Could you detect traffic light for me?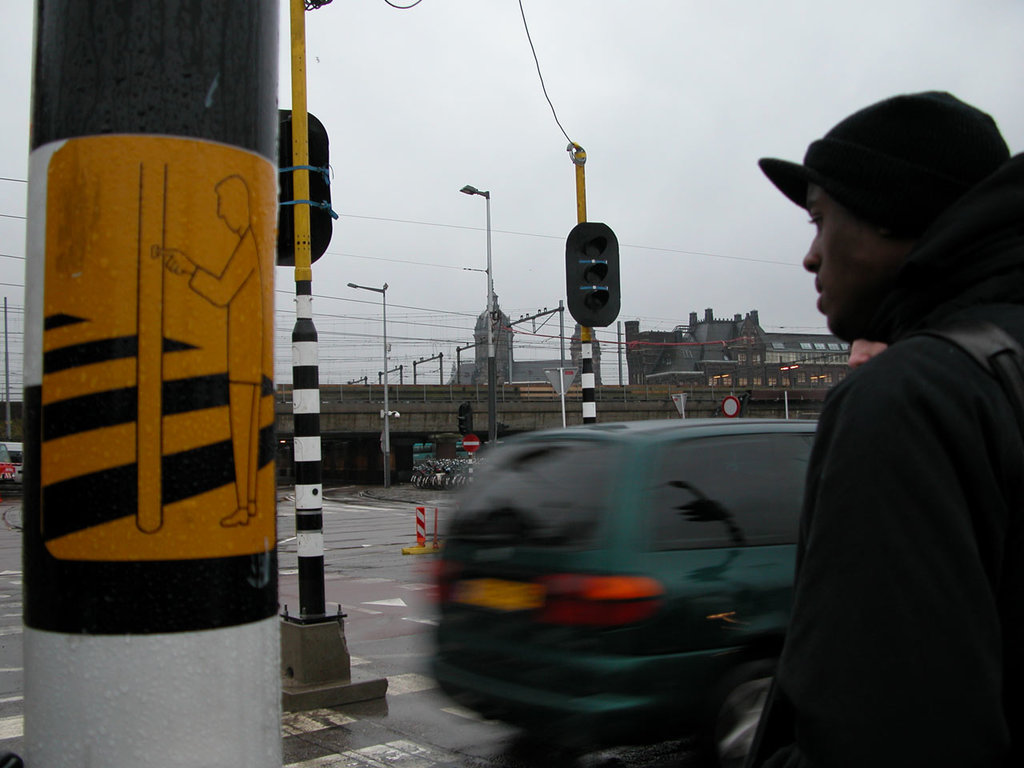
Detection result: [563,219,622,329].
